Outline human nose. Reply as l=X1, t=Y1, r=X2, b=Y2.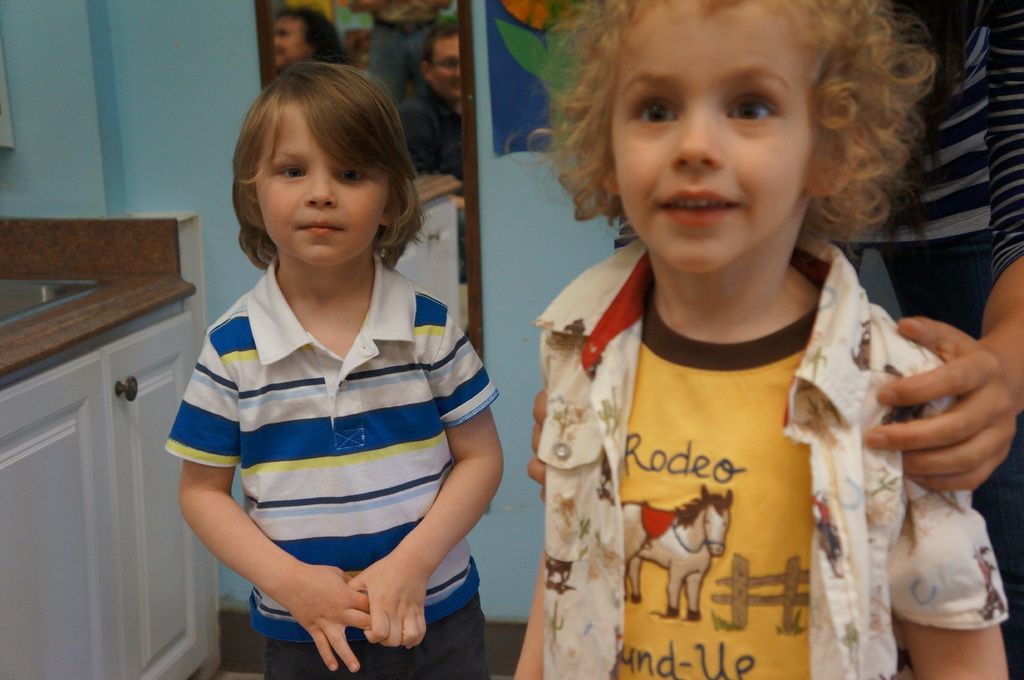
l=301, t=169, r=342, b=204.
